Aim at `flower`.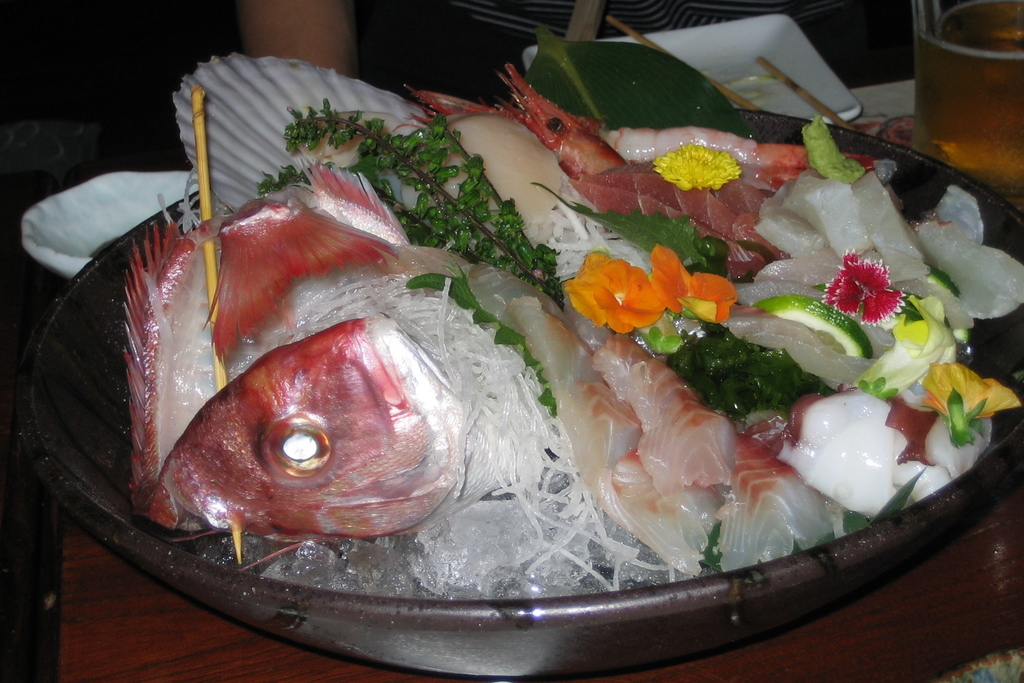
Aimed at rect(833, 242, 915, 324).
